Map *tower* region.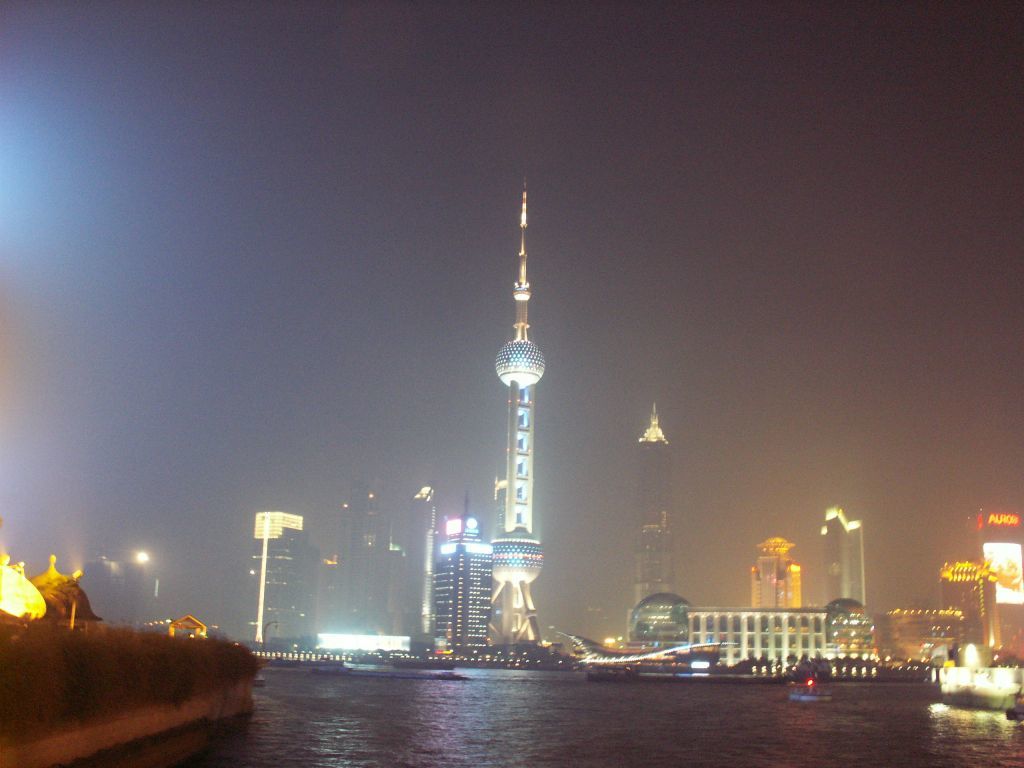
Mapped to <region>635, 400, 678, 614</region>.
